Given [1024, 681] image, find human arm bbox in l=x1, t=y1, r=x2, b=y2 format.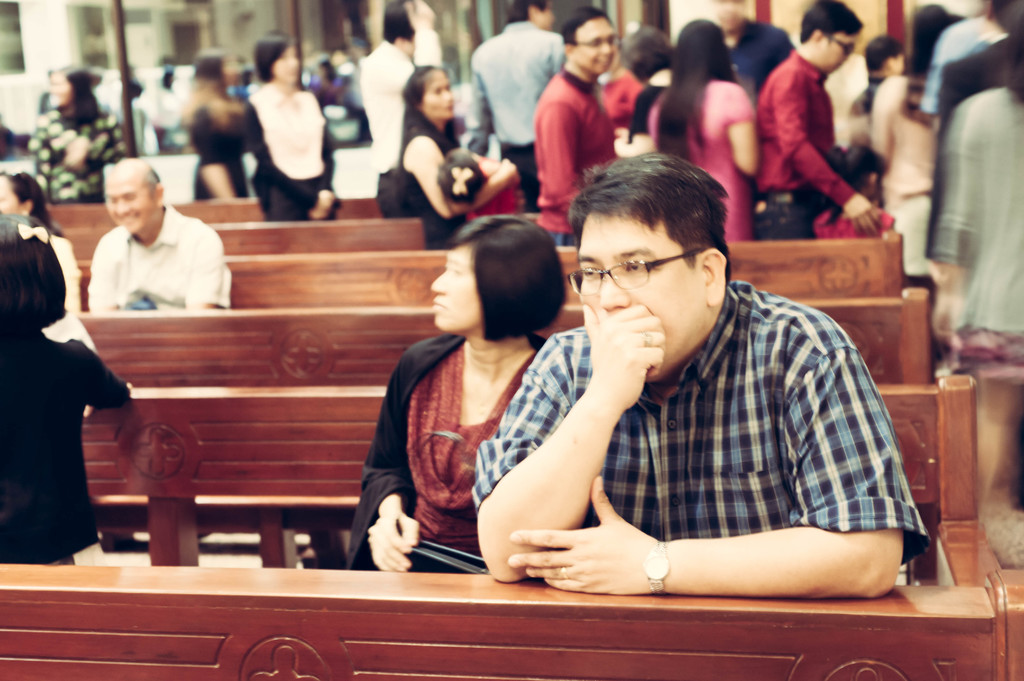
l=468, t=61, r=493, b=160.
